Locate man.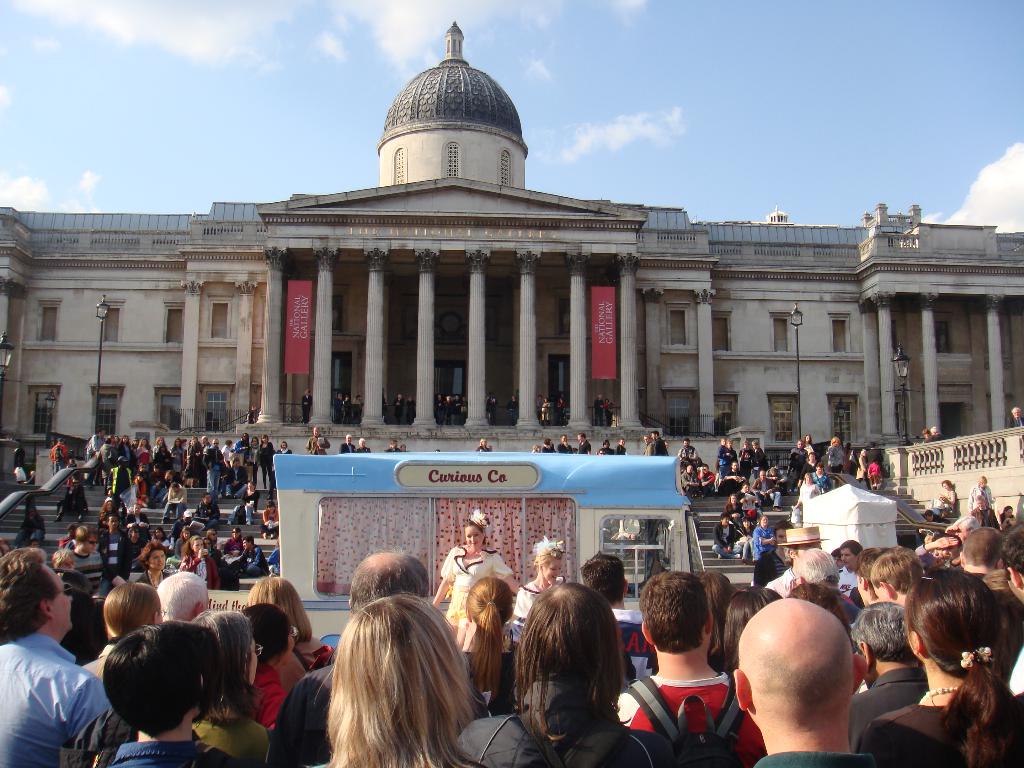
Bounding box: (x1=785, y1=436, x2=807, y2=482).
